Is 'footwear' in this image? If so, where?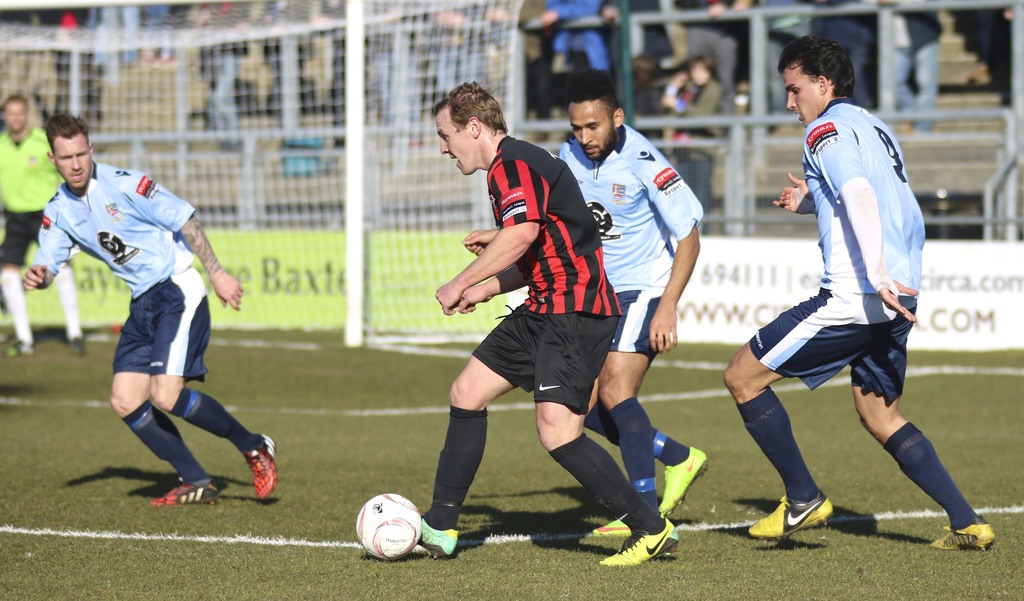
Yes, at (598,515,682,568).
